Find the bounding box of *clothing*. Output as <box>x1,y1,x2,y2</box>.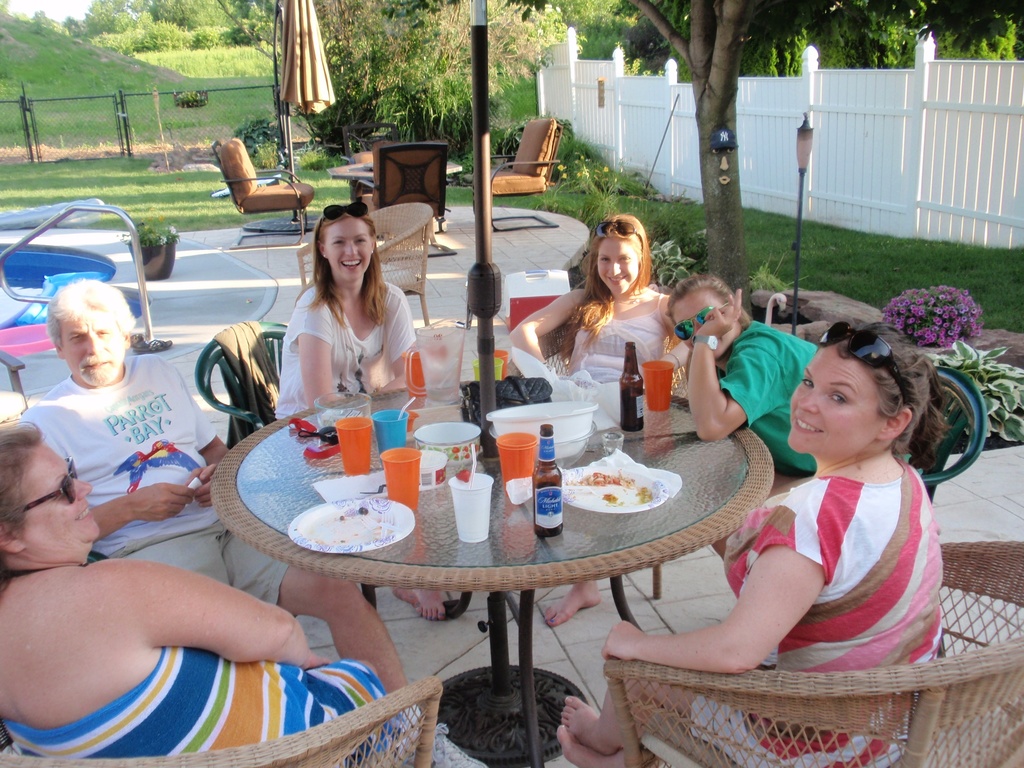
<box>722,476,945,767</box>.
